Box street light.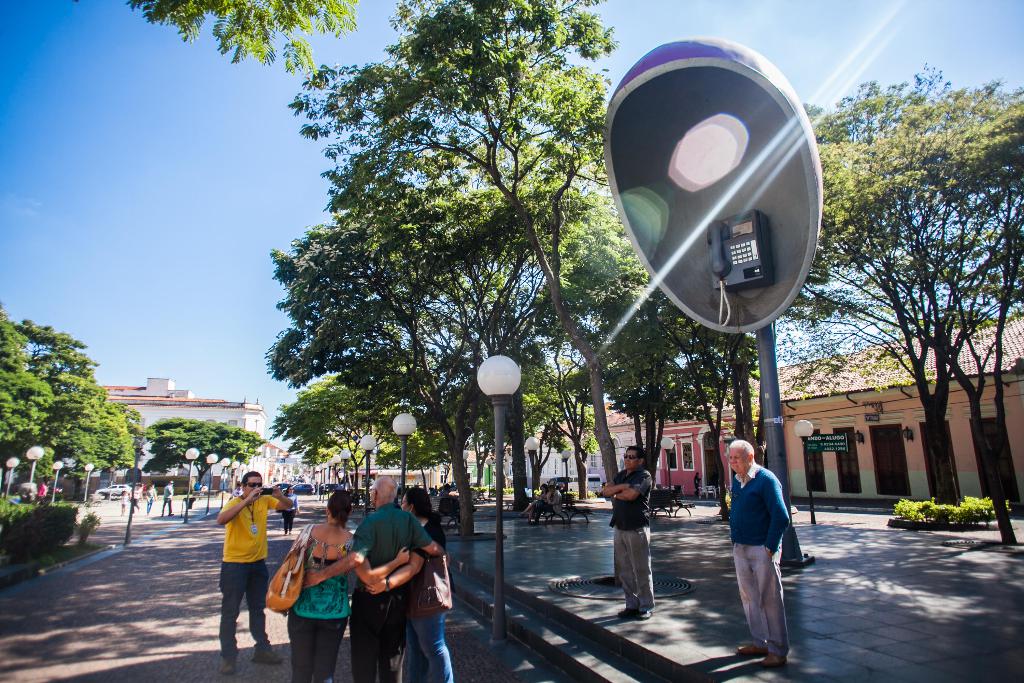
[51, 459, 68, 504].
